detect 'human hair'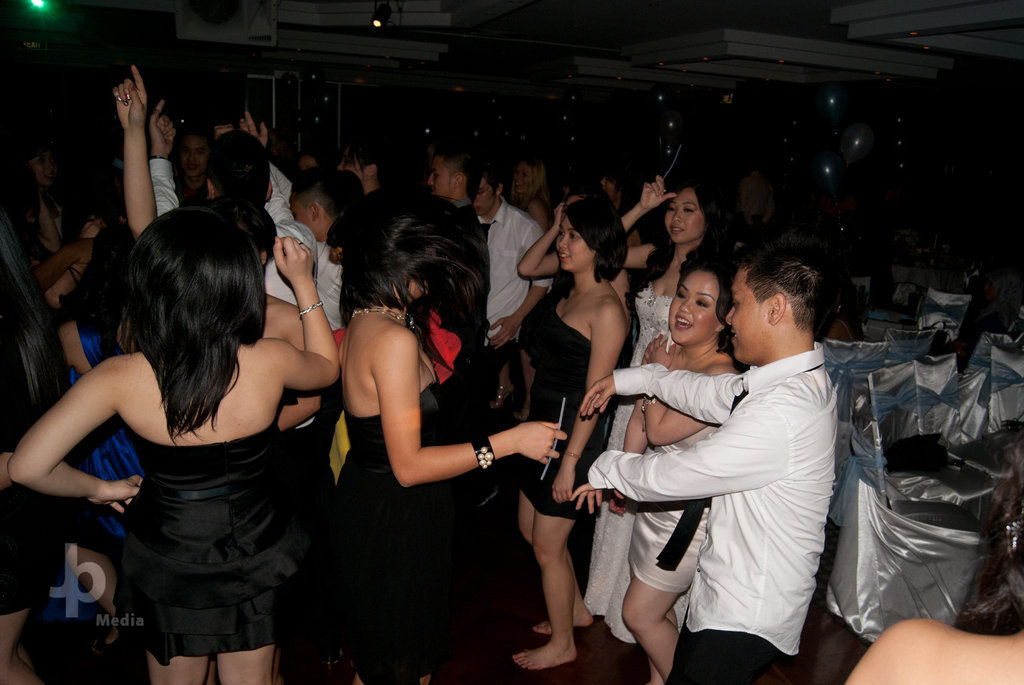
210, 129, 270, 205
